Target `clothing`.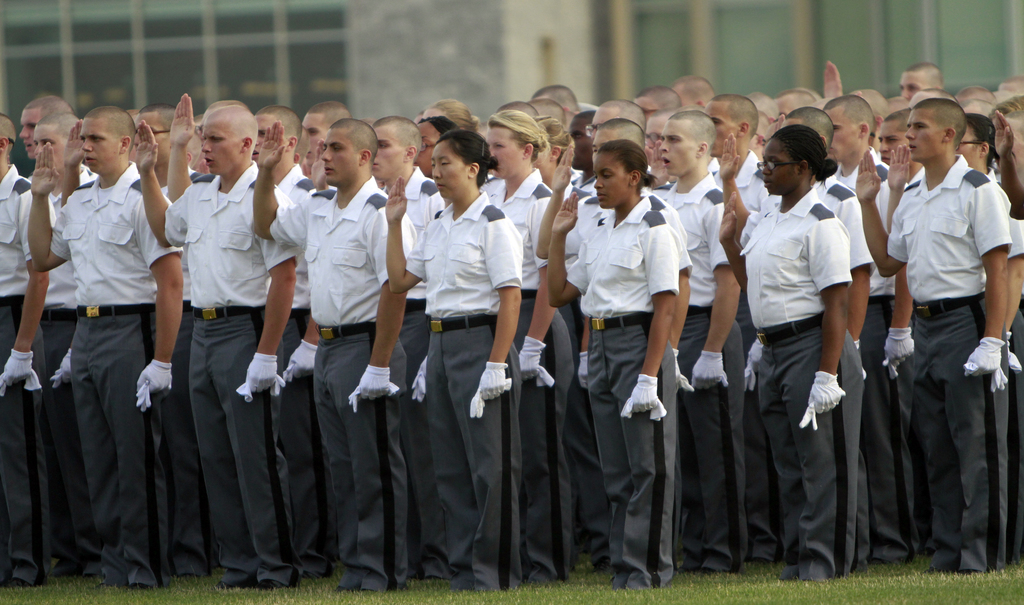
Target region: bbox=(481, 171, 619, 585).
